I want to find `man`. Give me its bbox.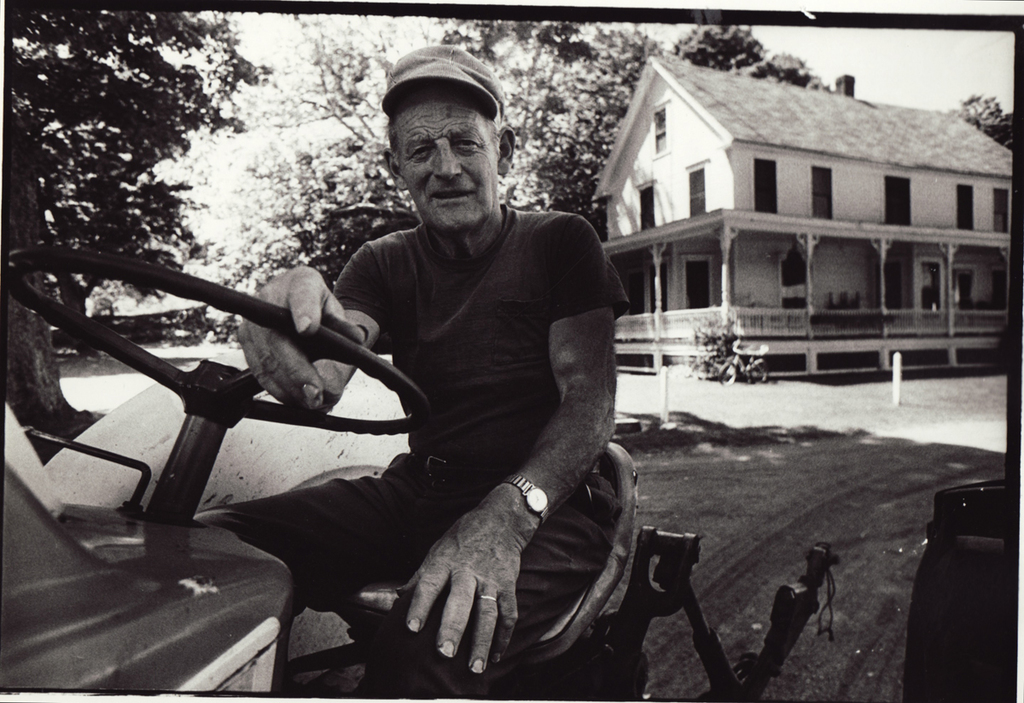
<region>235, 83, 701, 695</region>.
